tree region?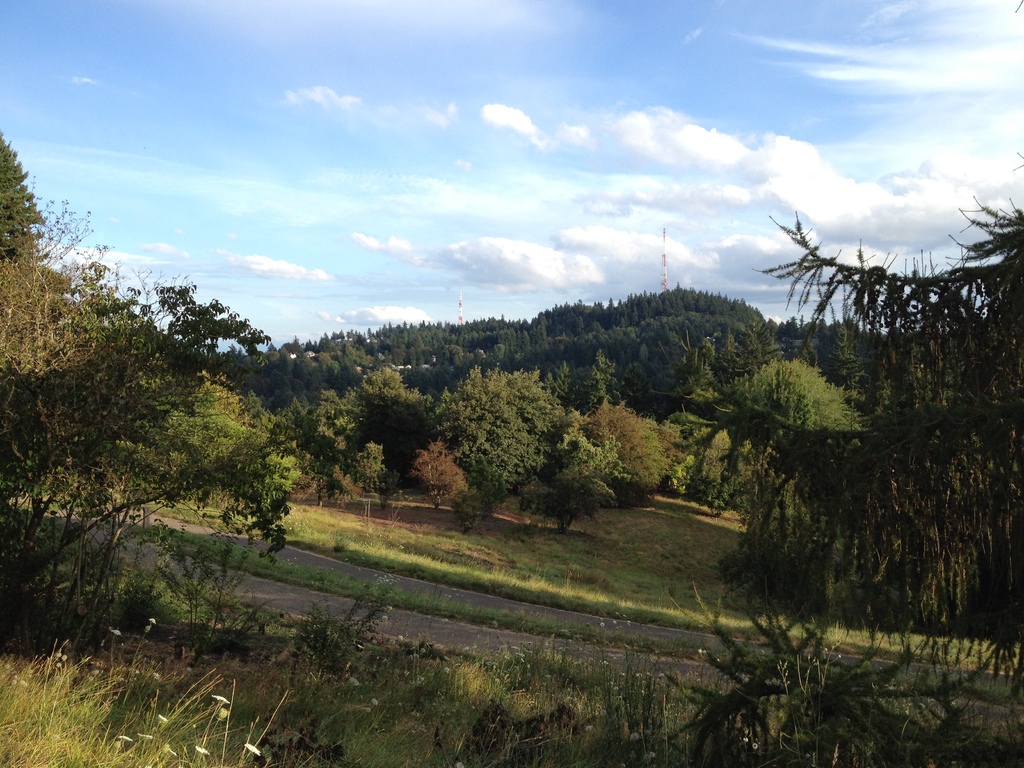
(x1=564, y1=431, x2=632, y2=483)
